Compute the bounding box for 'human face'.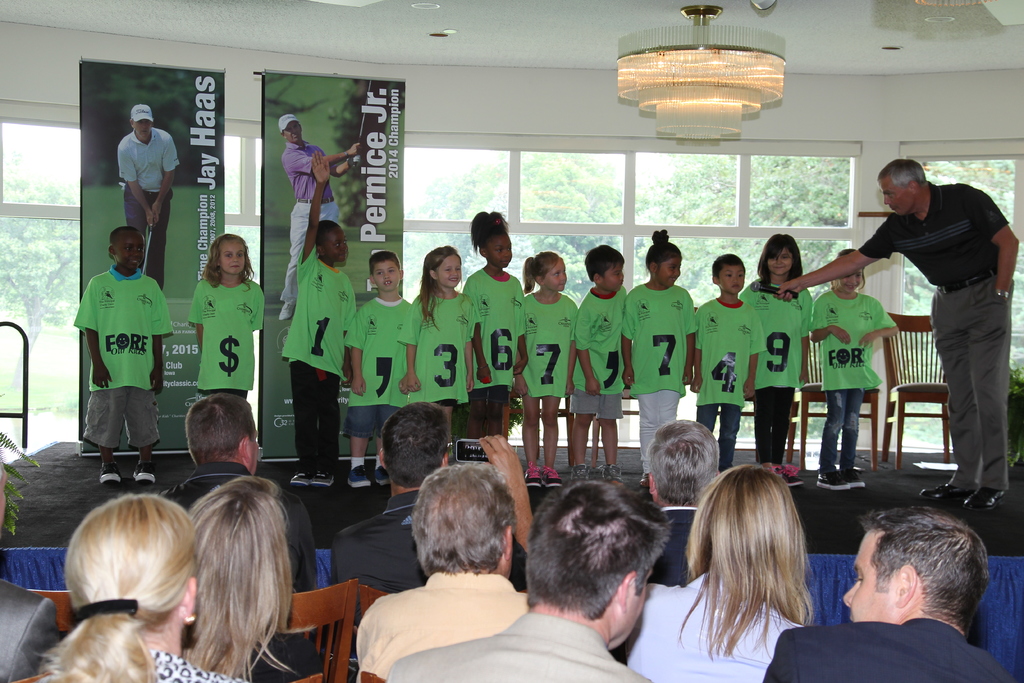
detection(118, 235, 147, 270).
